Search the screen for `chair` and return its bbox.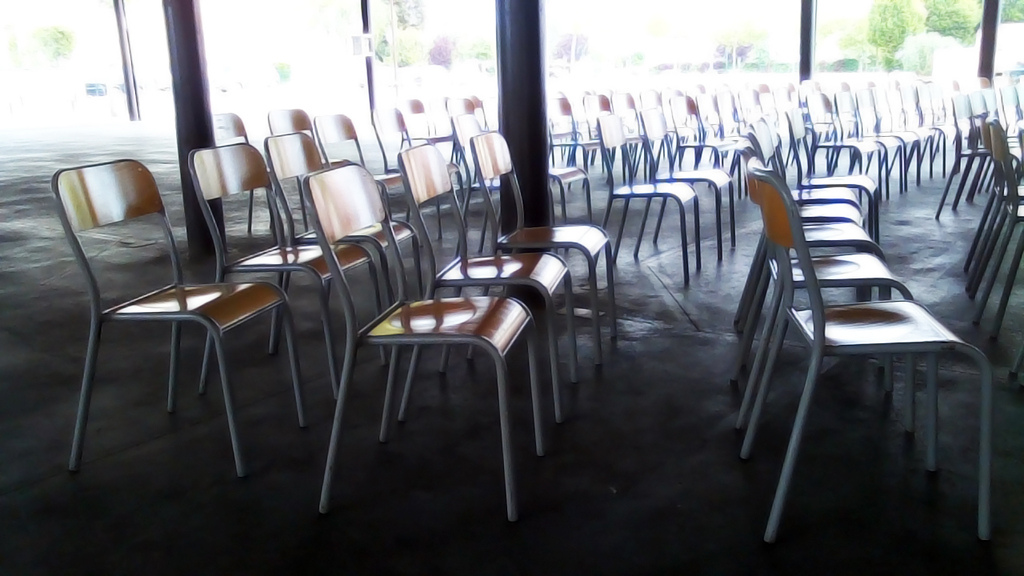
Found: locate(397, 144, 582, 418).
